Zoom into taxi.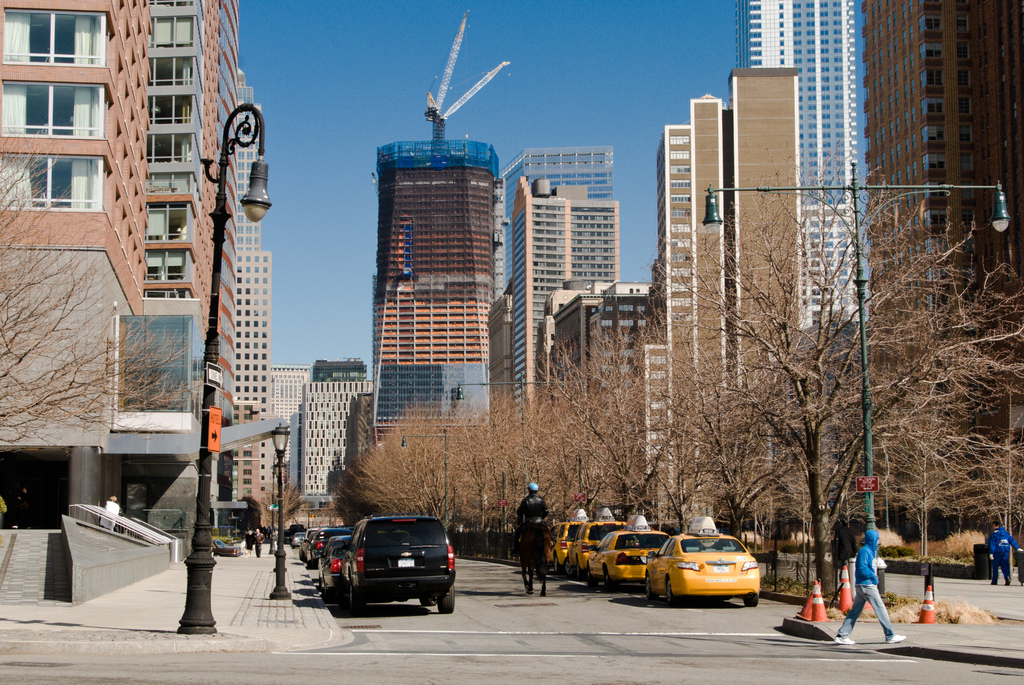
Zoom target: <bbox>561, 509, 627, 580</bbox>.
